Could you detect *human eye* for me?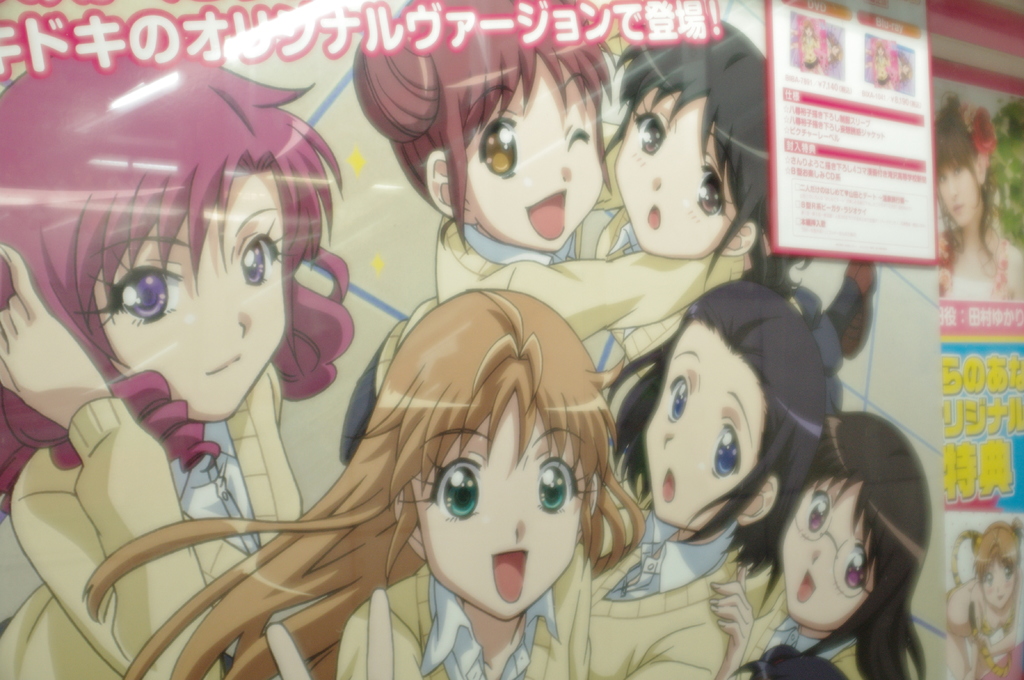
Detection result: box=[938, 172, 943, 188].
